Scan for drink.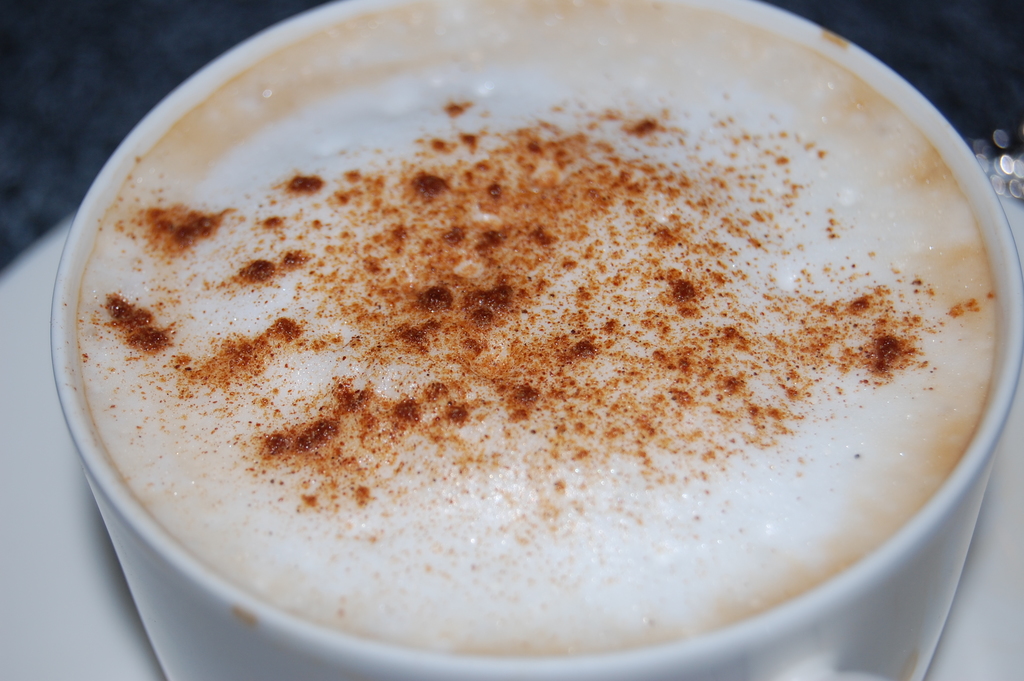
Scan result: <box>61,42,1023,674</box>.
